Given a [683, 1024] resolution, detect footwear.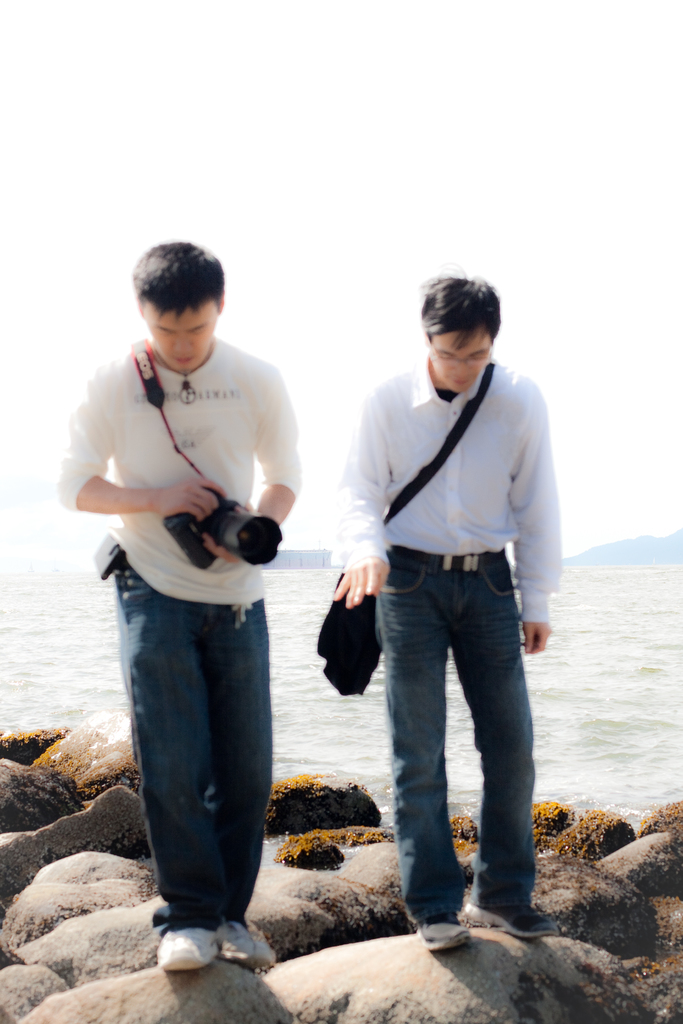
(x1=466, y1=895, x2=564, y2=944).
